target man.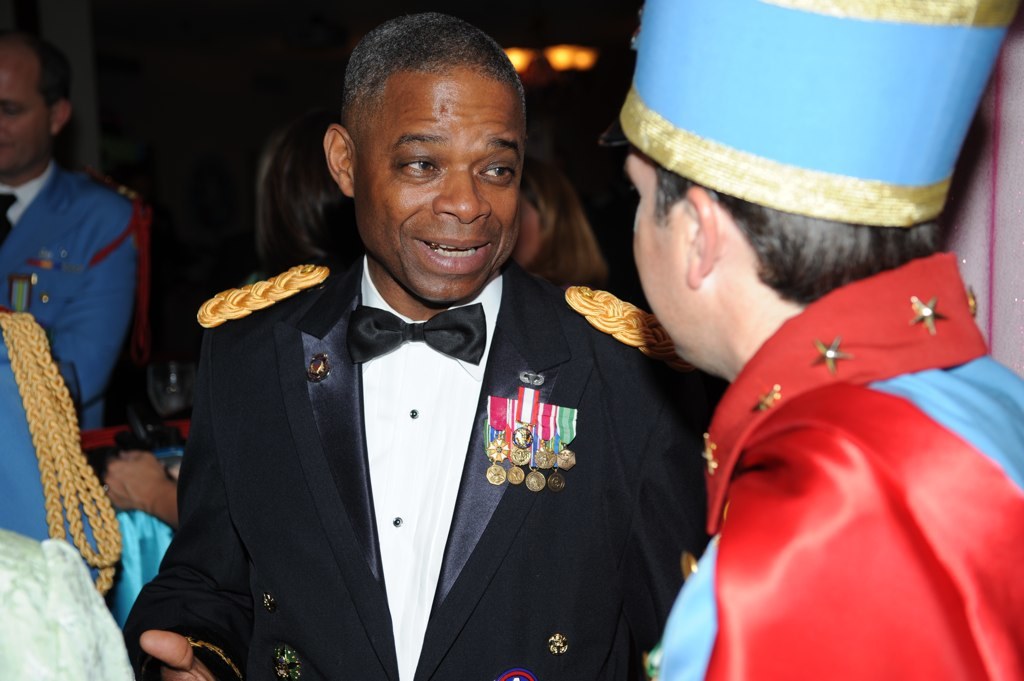
Target region: [x1=145, y1=50, x2=723, y2=668].
